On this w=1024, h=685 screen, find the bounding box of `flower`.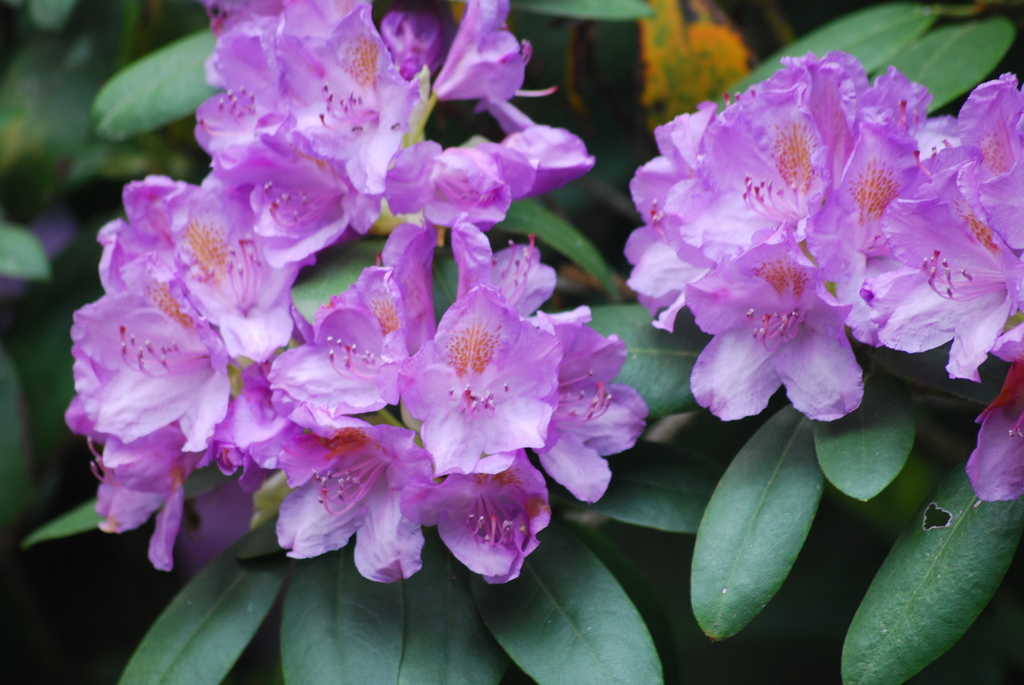
Bounding box: {"left": 884, "top": 72, "right": 1023, "bottom": 503}.
